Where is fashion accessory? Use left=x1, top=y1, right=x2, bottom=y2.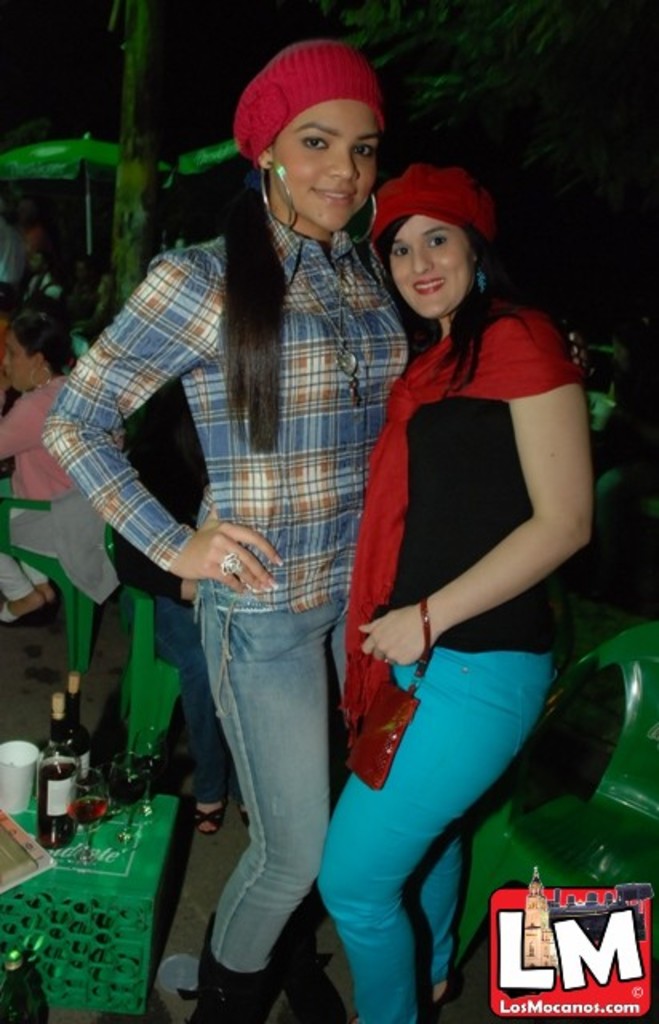
left=294, top=237, right=358, bottom=408.
